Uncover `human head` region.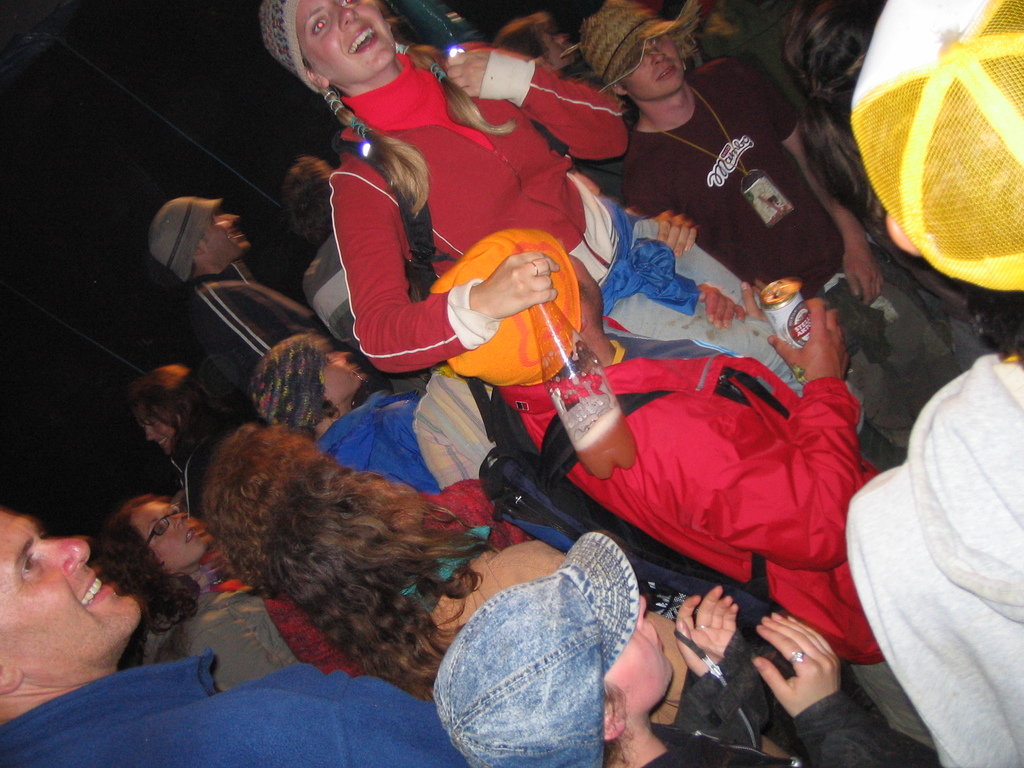
Uncovered: crop(452, 240, 602, 376).
